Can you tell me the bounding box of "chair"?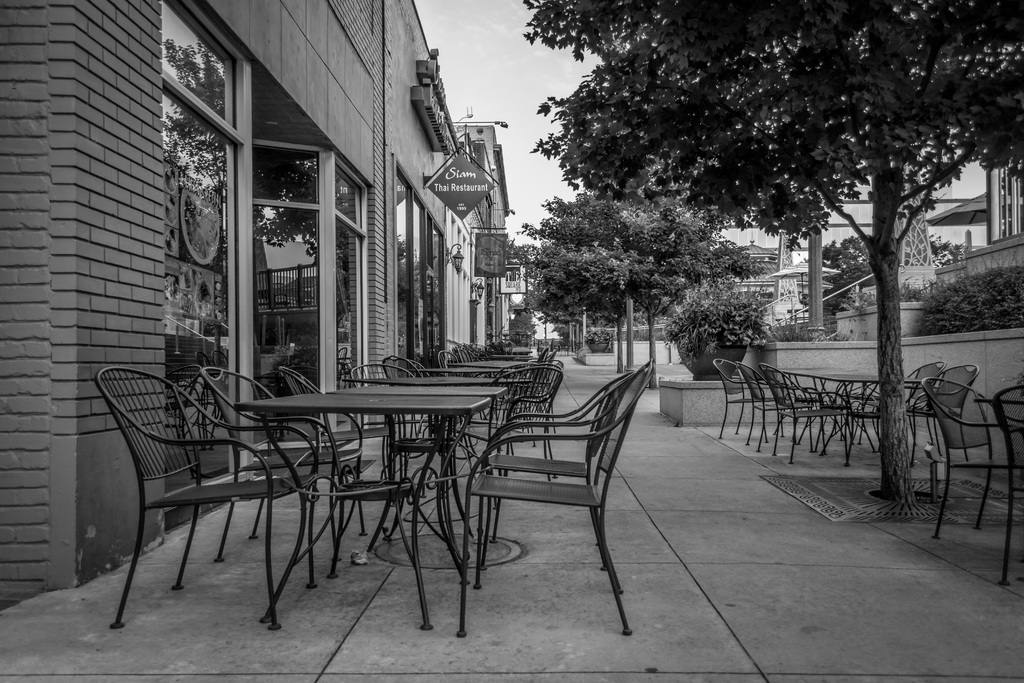
378:352:438:451.
